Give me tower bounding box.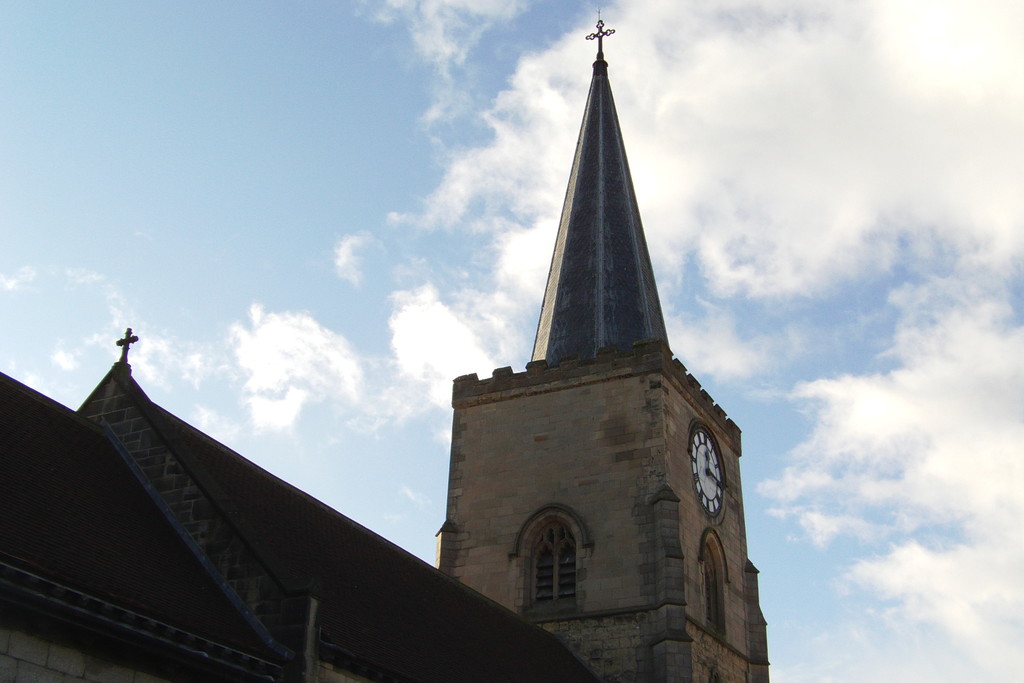
region(435, 2, 766, 682).
